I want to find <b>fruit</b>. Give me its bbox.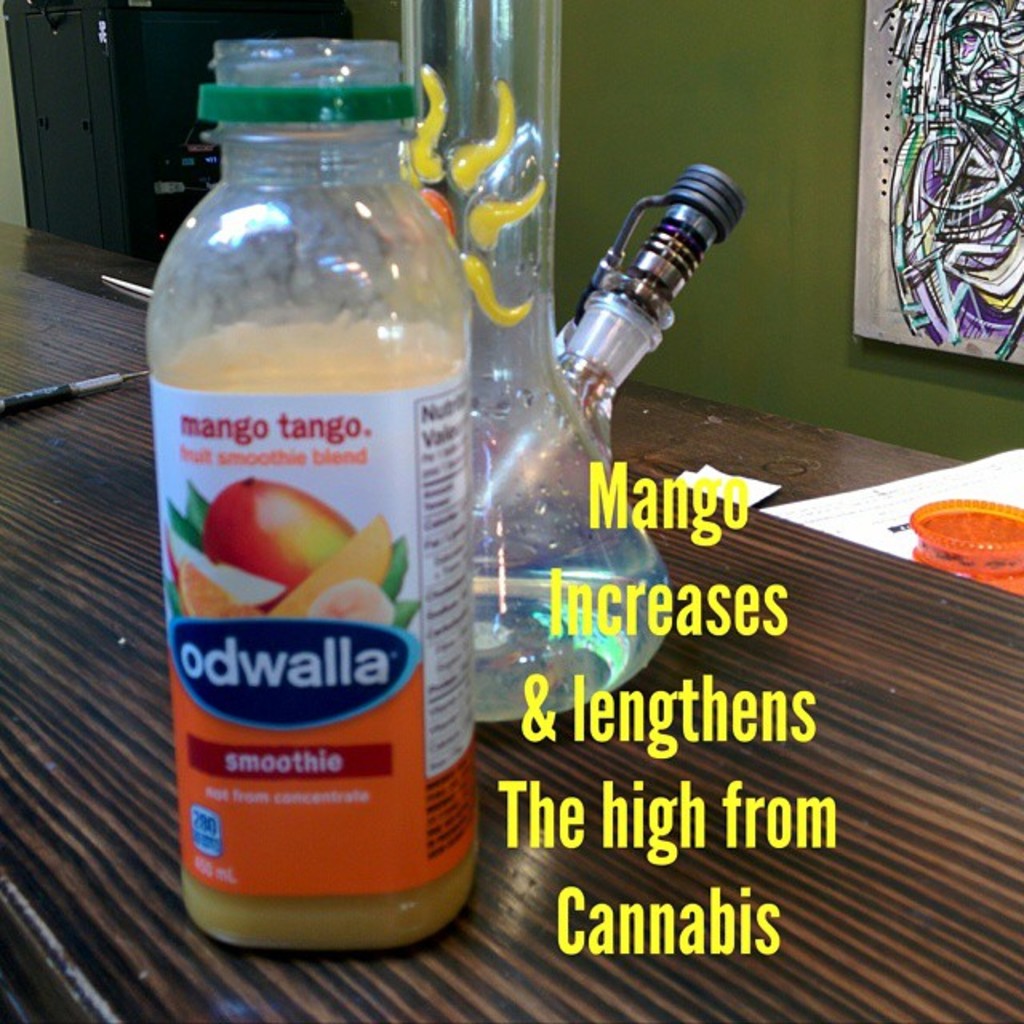
181,557,242,622.
